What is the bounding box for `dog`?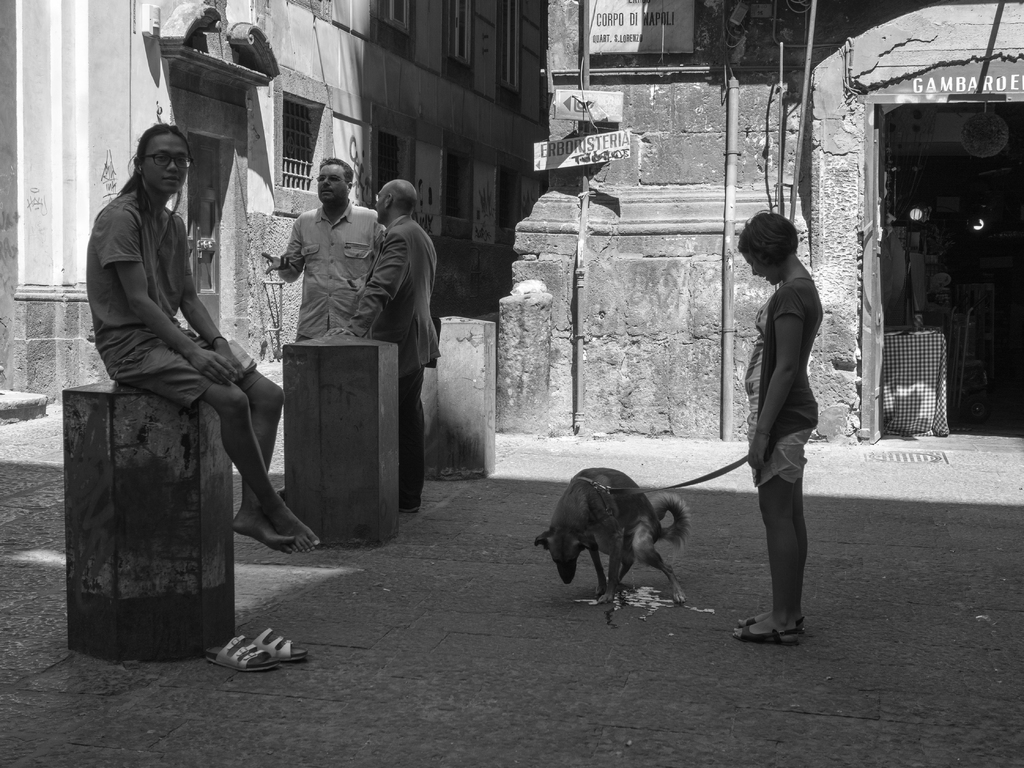
{"x1": 534, "y1": 468, "x2": 694, "y2": 611}.
